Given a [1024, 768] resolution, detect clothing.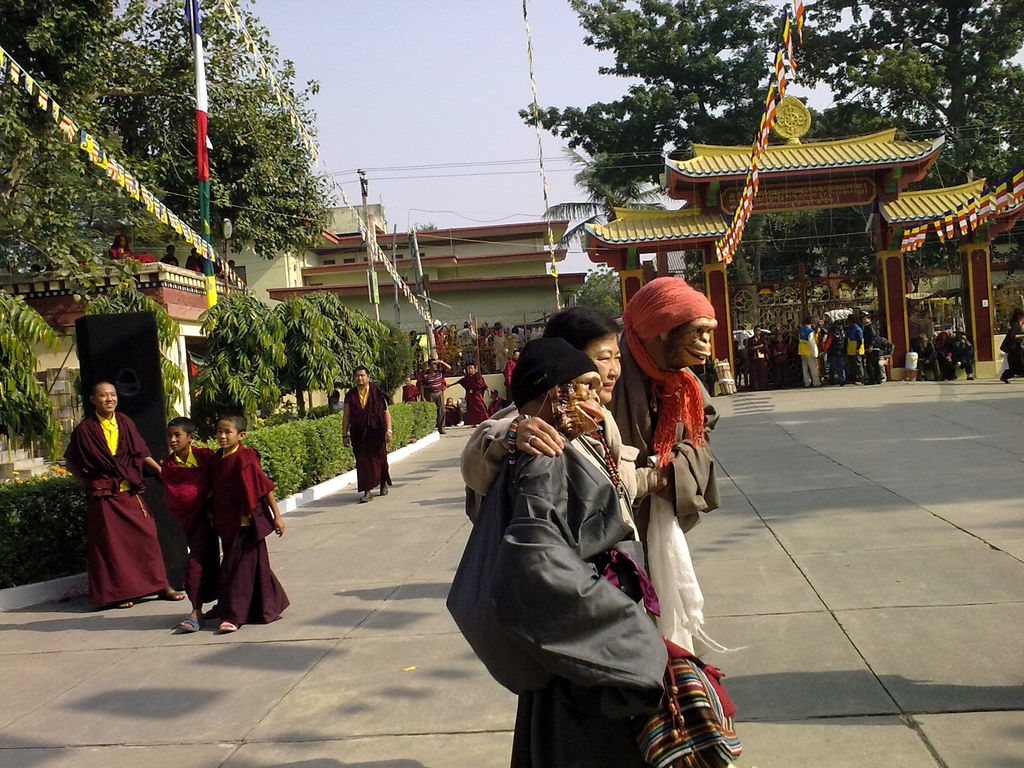
rect(440, 374, 449, 420).
